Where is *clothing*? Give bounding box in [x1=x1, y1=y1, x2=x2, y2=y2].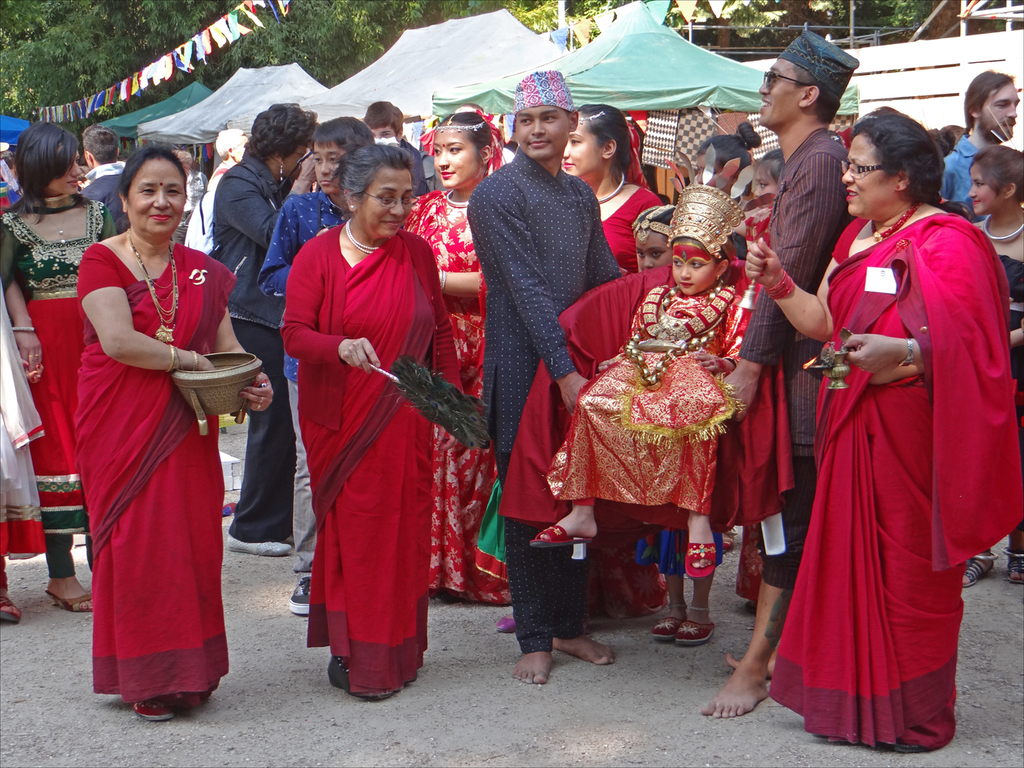
[x1=83, y1=164, x2=128, y2=224].
